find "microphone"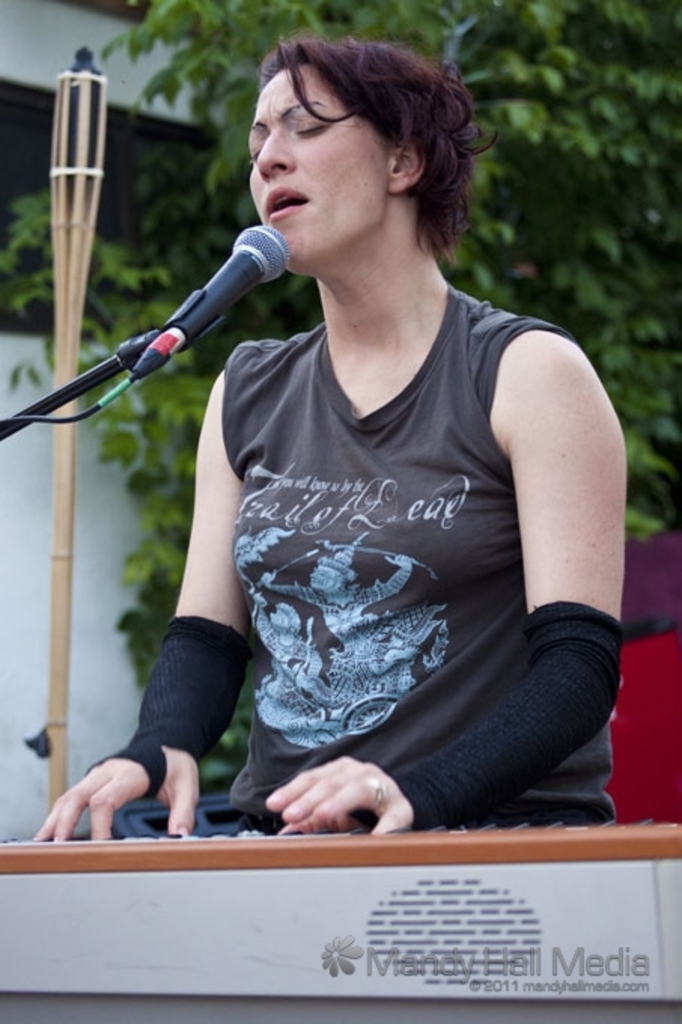
135, 224, 294, 381
